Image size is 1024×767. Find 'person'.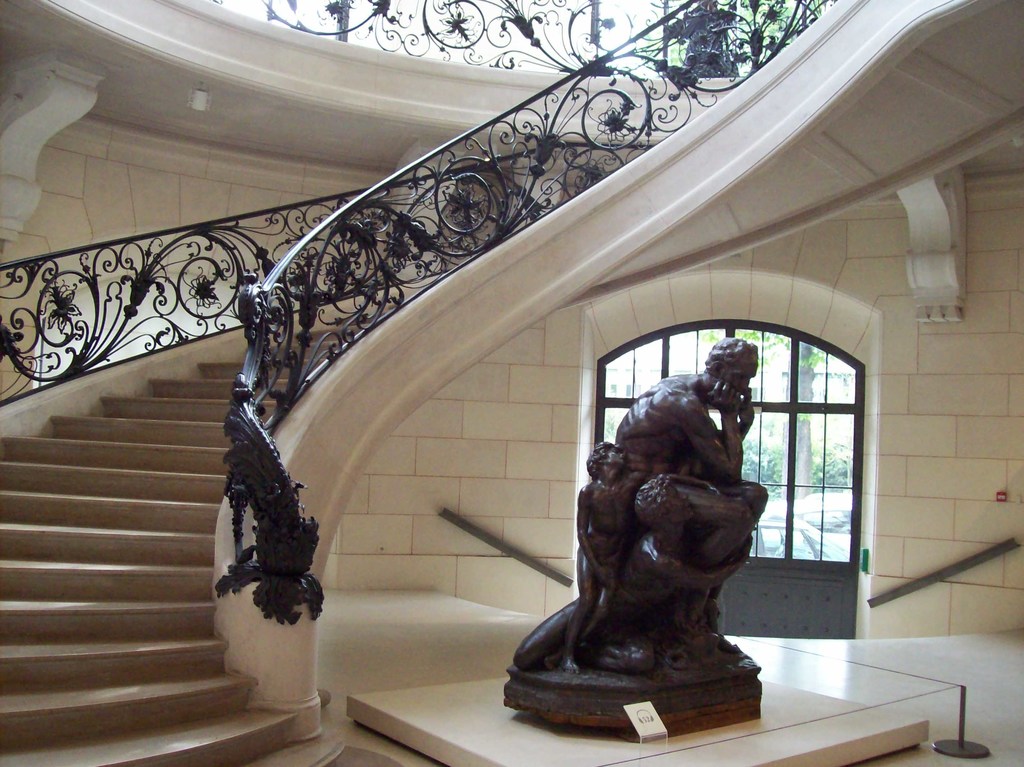
box=[616, 339, 765, 653].
